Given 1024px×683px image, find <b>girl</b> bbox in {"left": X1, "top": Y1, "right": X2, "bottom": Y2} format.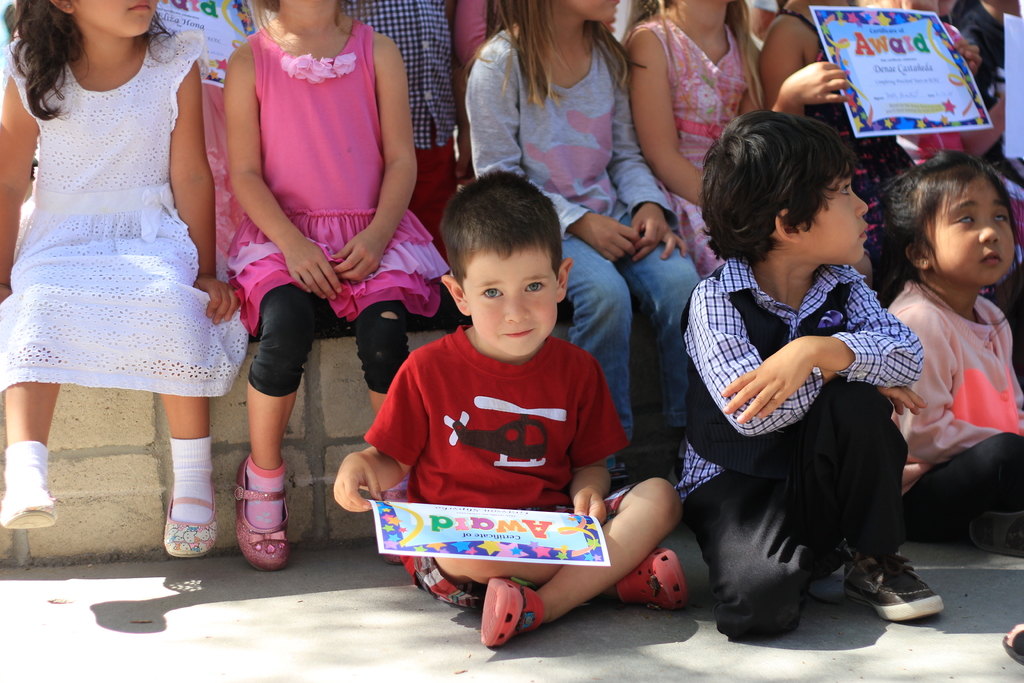
{"left": 223, "top": 0, "right": 455, "bottom": 566}.
